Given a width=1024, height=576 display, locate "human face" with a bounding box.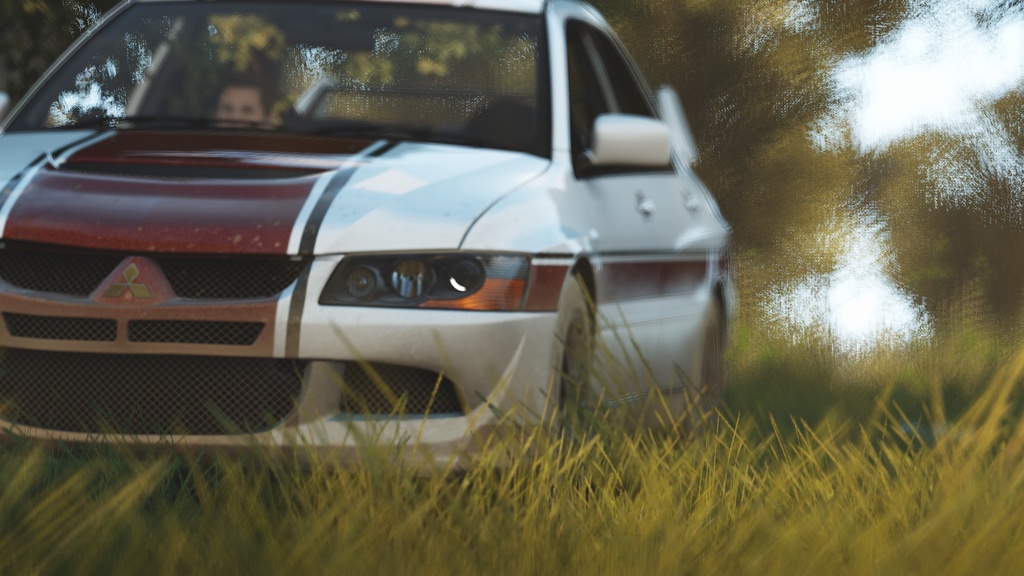
Located: rect(219, 92, 266, 121).
